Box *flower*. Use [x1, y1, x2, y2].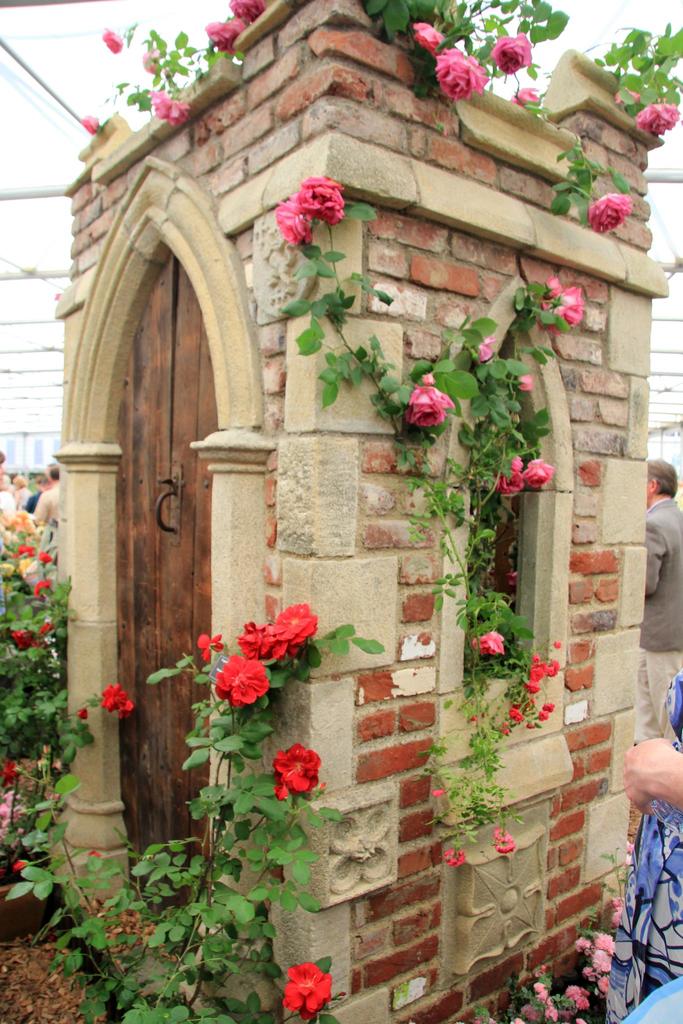
[584, 196, 632, 232].
